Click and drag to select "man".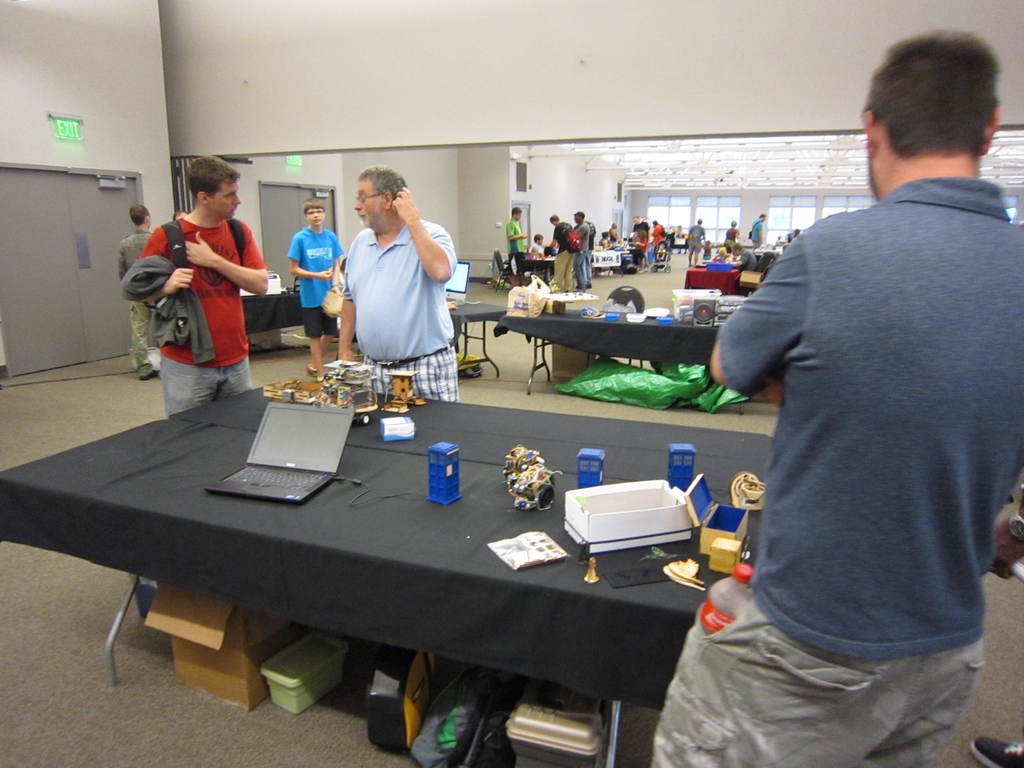
Selection: [134,155,269,415].
